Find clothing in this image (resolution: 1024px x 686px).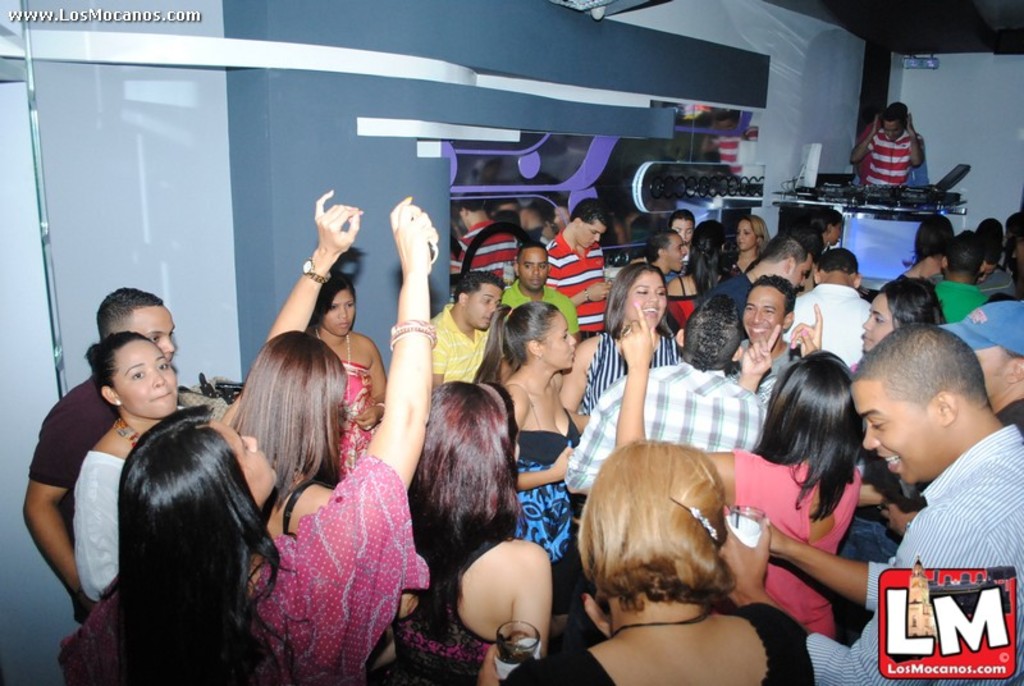
(64, 585, 262, 681).
